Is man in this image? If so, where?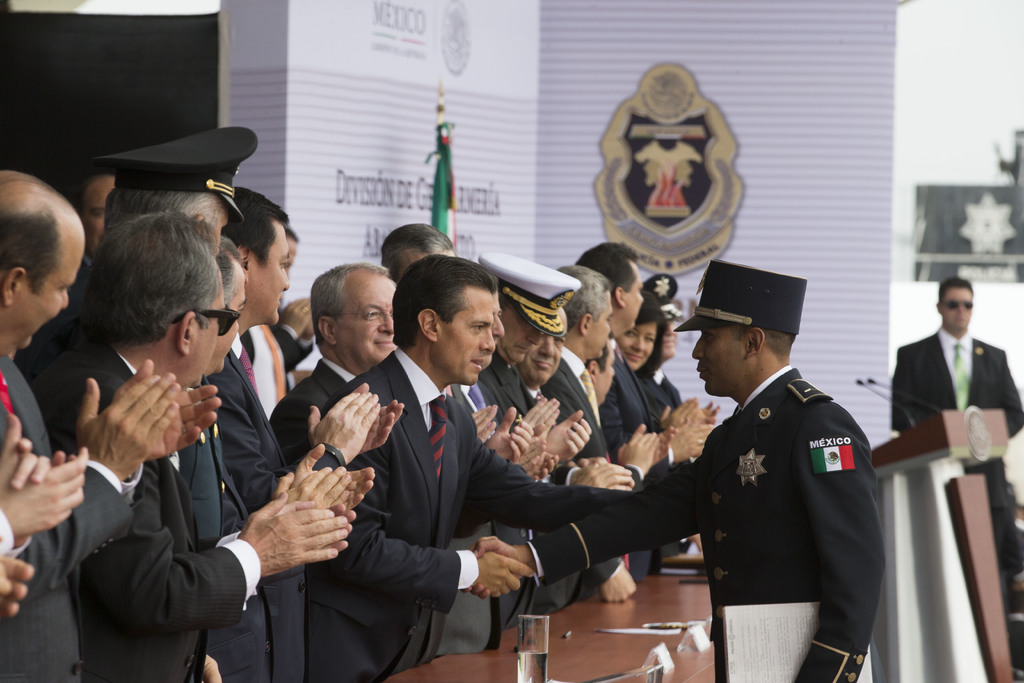
Yes, at l=94, t=127, r=404, b=682.
